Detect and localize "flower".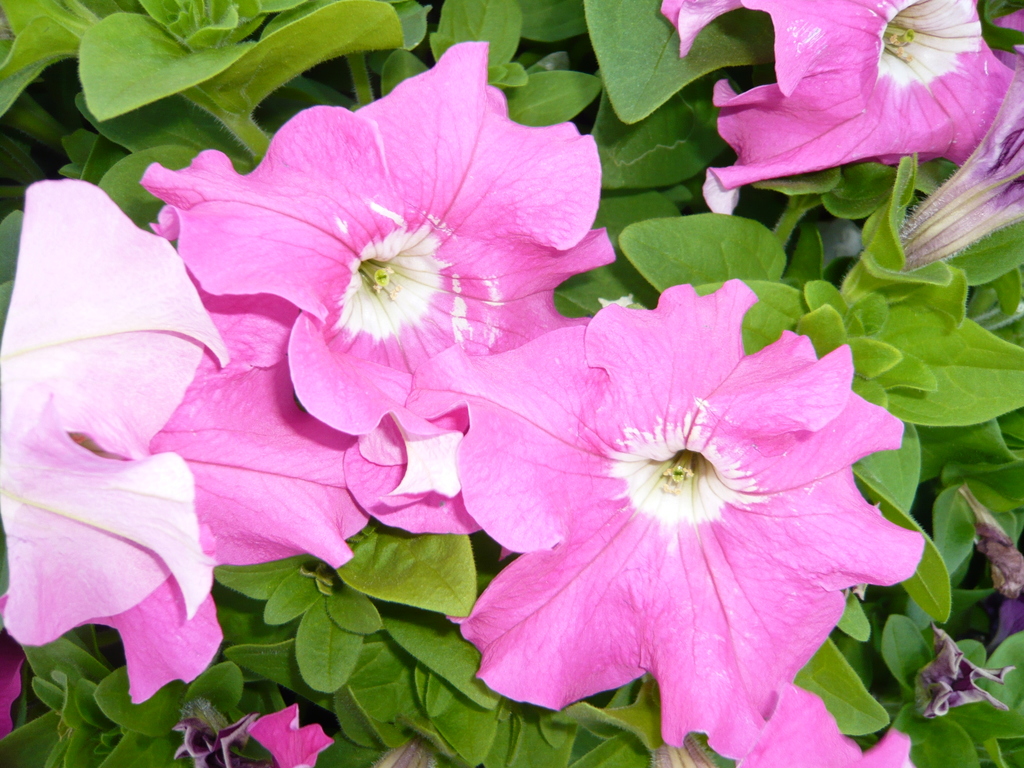
Localized at left=461, top=288, right=890, bottom=728.
